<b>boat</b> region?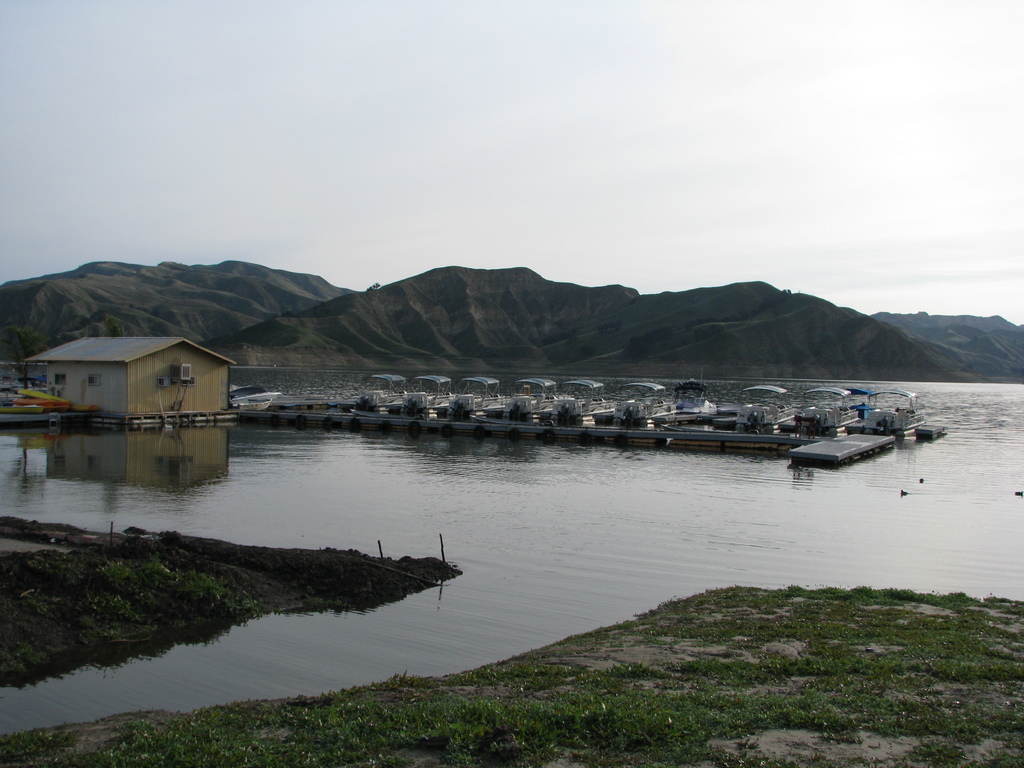
bbox=(551, 378, 616, 423)
